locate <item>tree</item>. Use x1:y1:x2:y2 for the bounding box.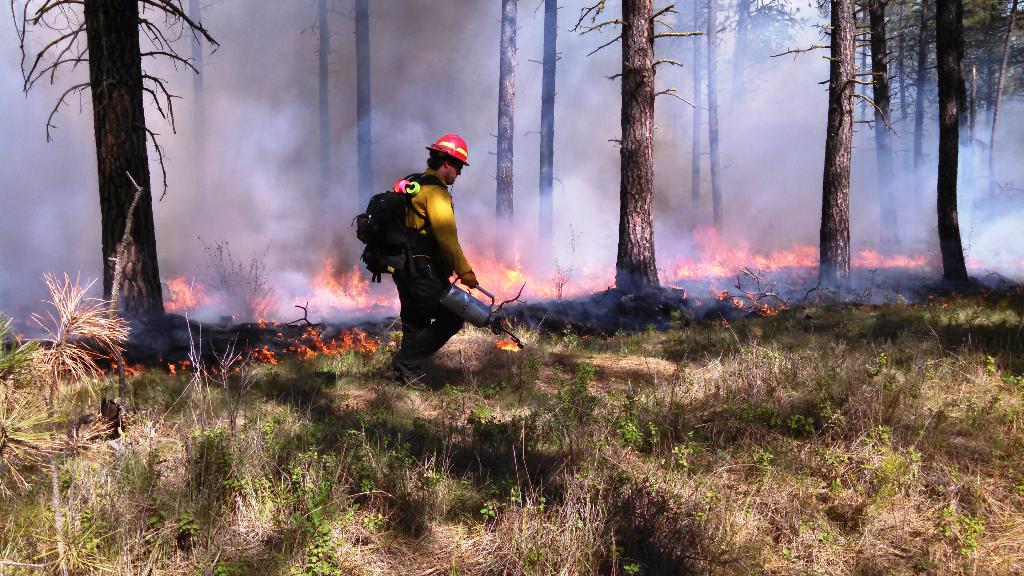
679:0:724:237.
